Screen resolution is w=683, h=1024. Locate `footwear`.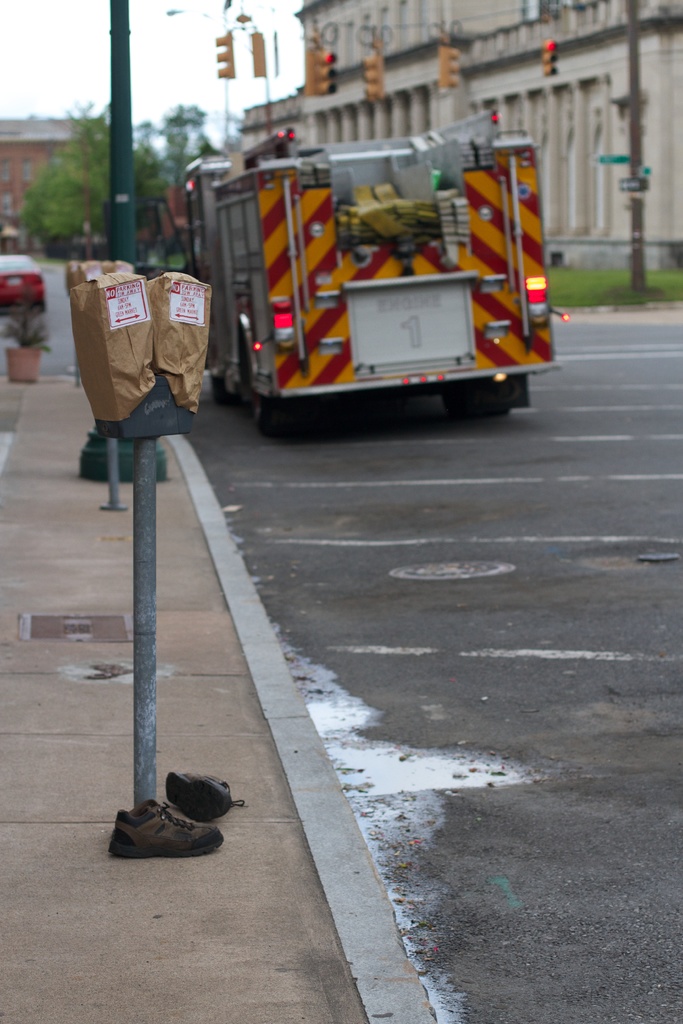
BBox(102, 793, 213, 865).
